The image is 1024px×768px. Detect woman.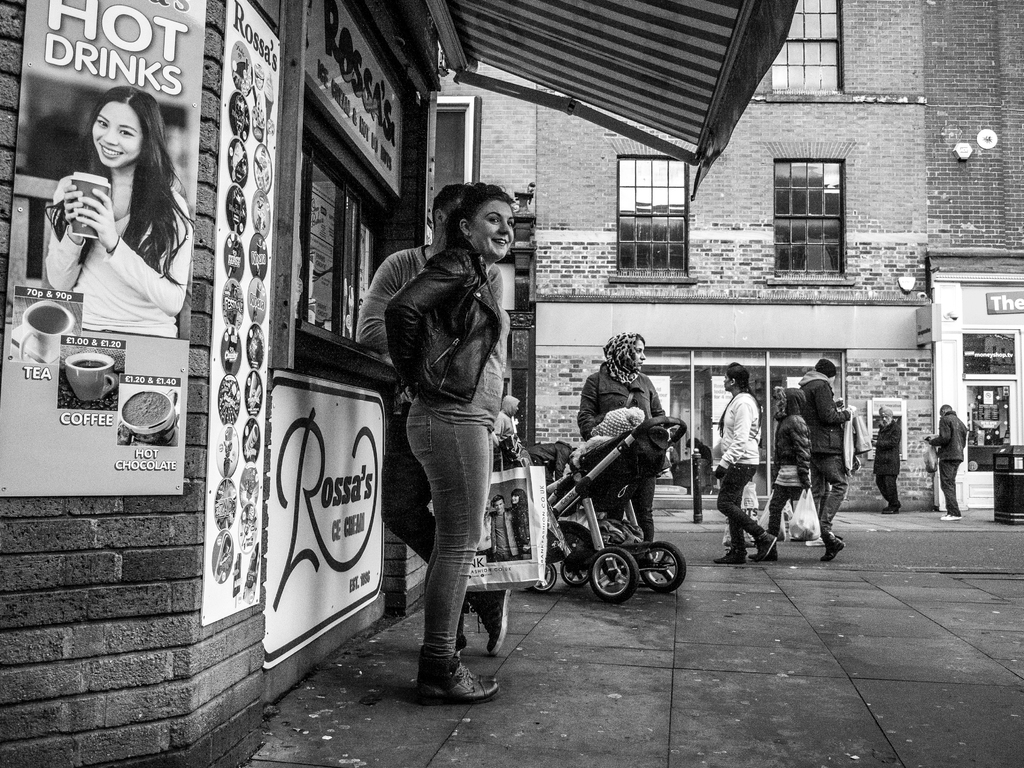
Detection: [left=568, top=324, right=687, bottom=558].
